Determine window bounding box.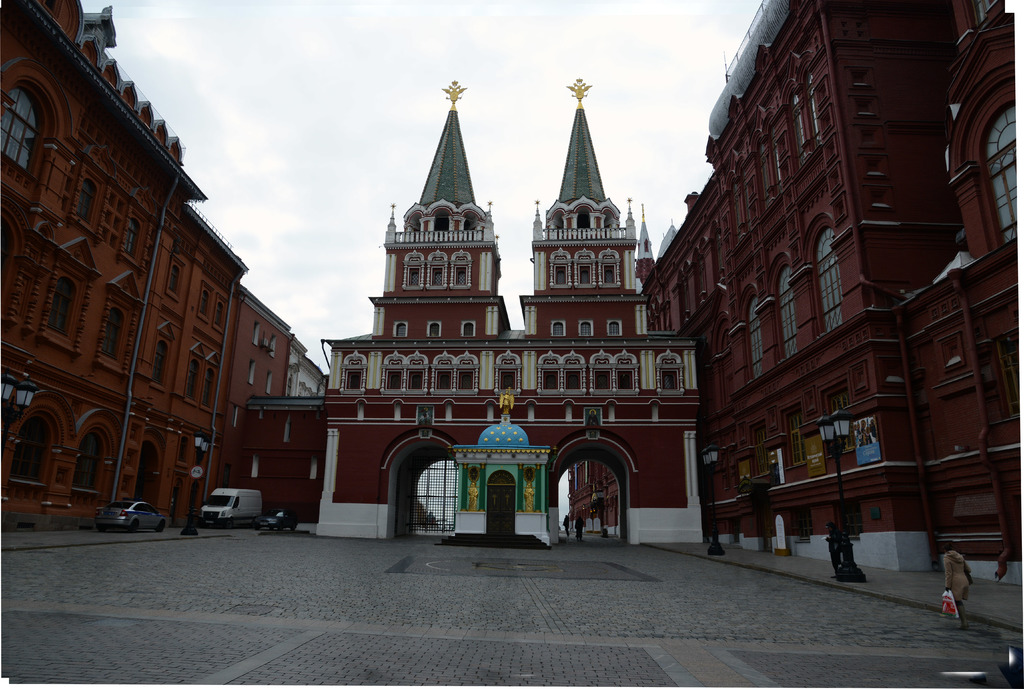
Determined: l=554, t=323, r=564, b=339.
